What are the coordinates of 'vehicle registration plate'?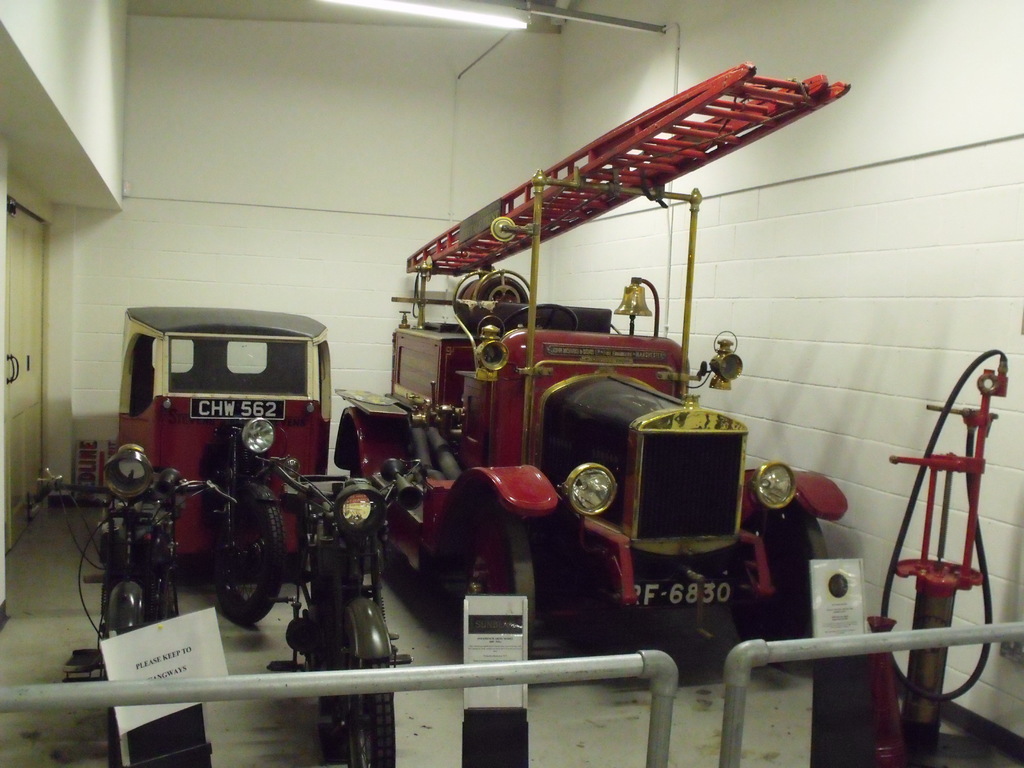
BBox(188, 397, 285, 422).
